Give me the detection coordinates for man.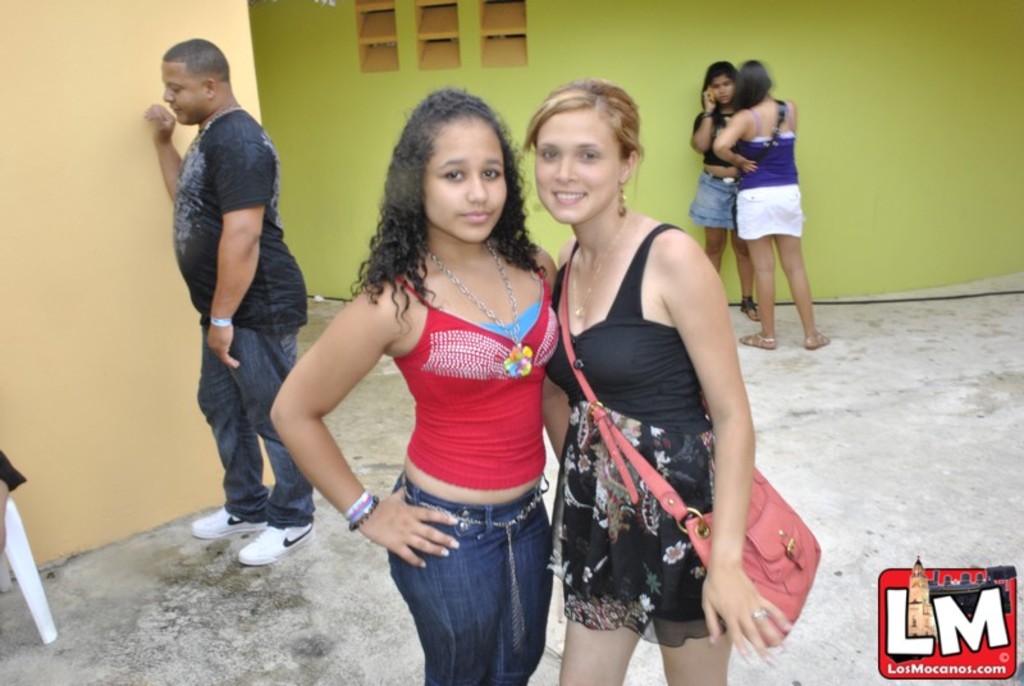
x1=145, y1=19, x2=315, y2=562.
